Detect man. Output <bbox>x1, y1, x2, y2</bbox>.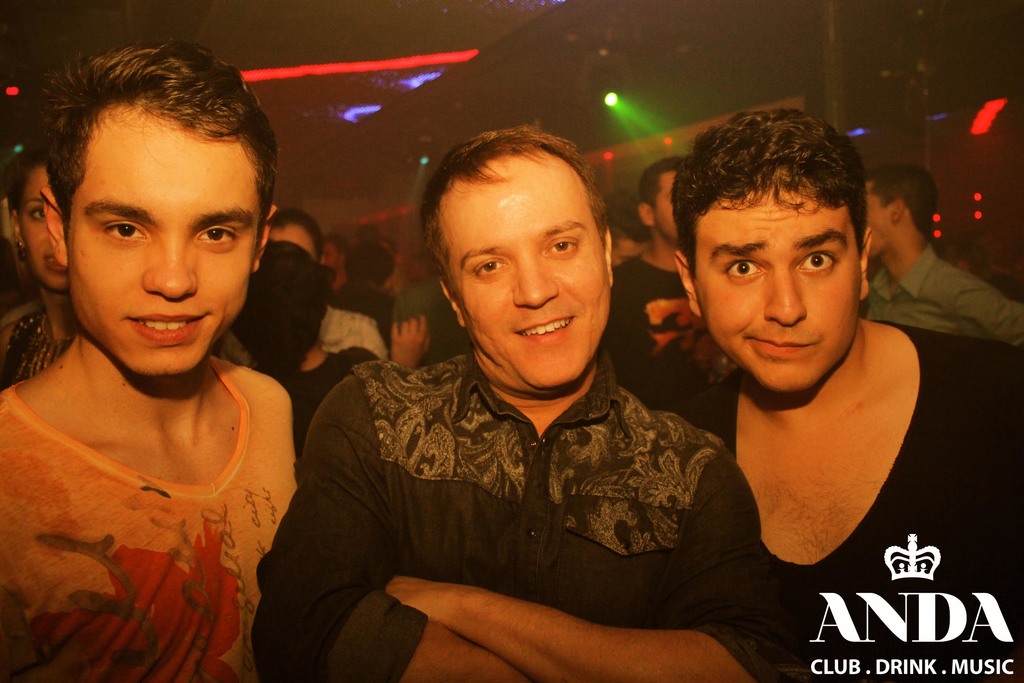
<bbox>662, 111, 1023, 682</bbox>.
